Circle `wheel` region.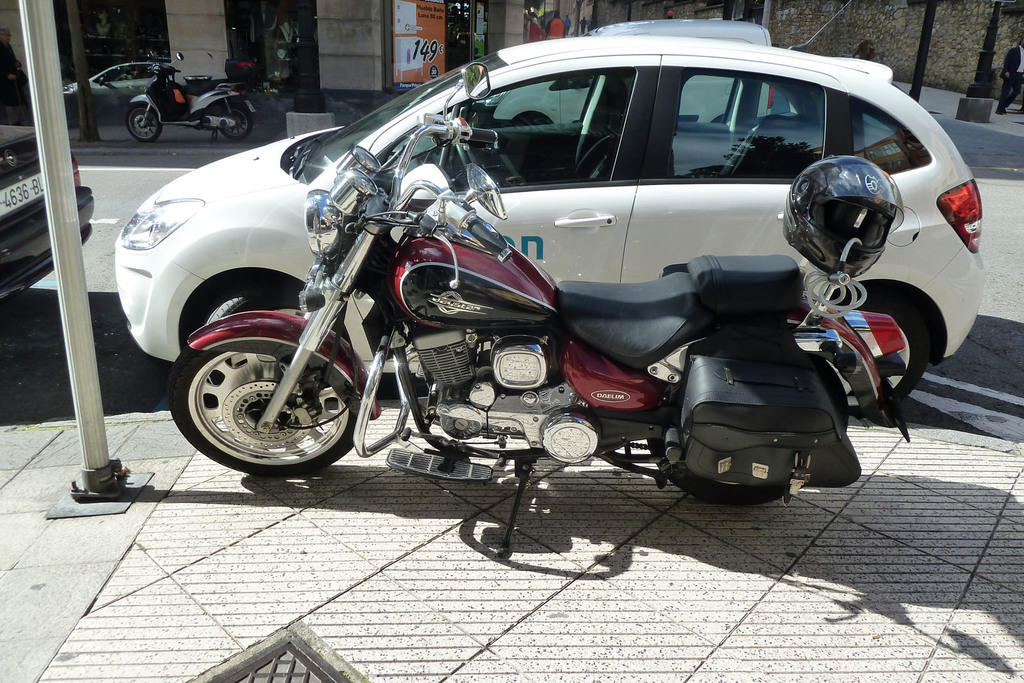
Region: 180 276 303 364.
